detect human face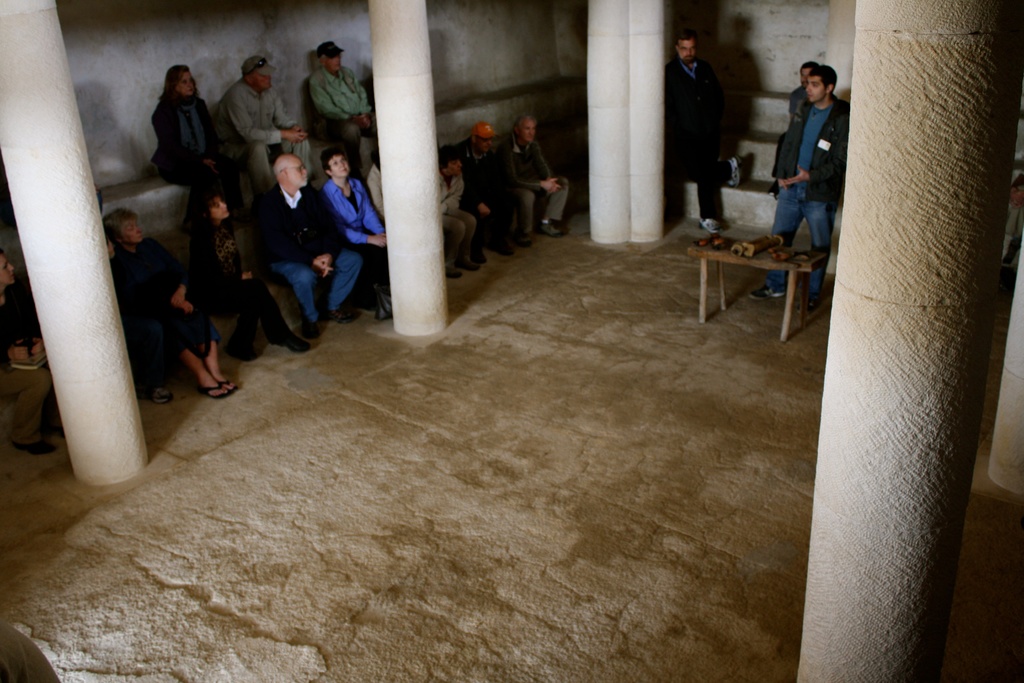
325, 154, 350, 180
